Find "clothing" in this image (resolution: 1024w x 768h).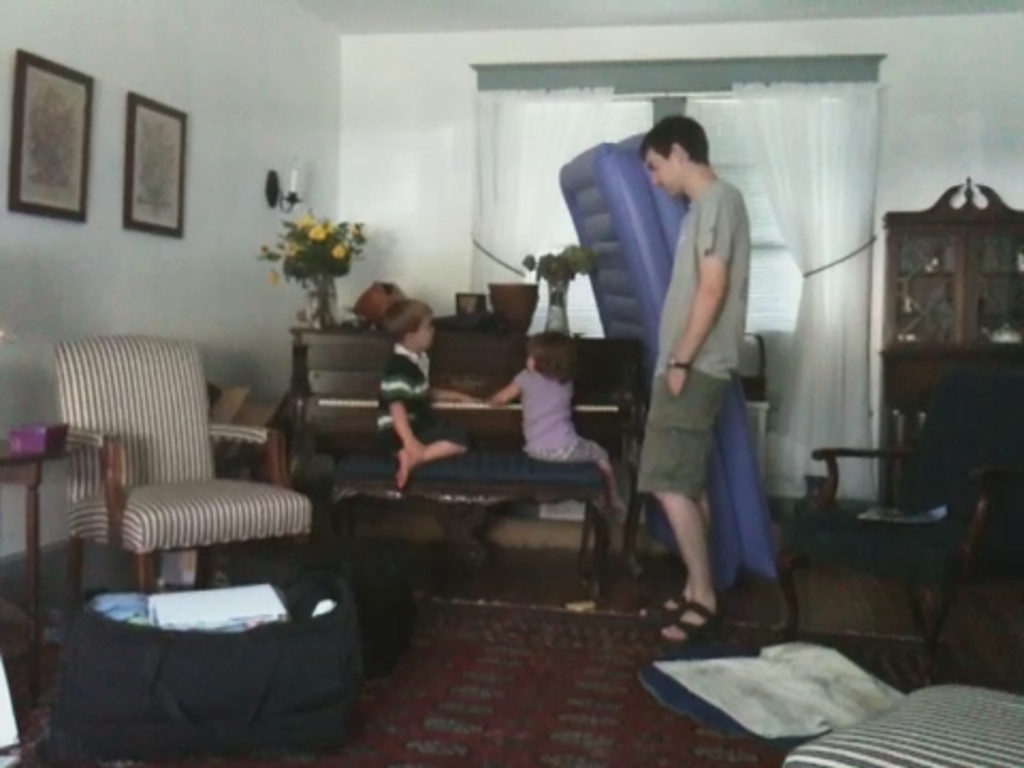
631 169 757 508.
